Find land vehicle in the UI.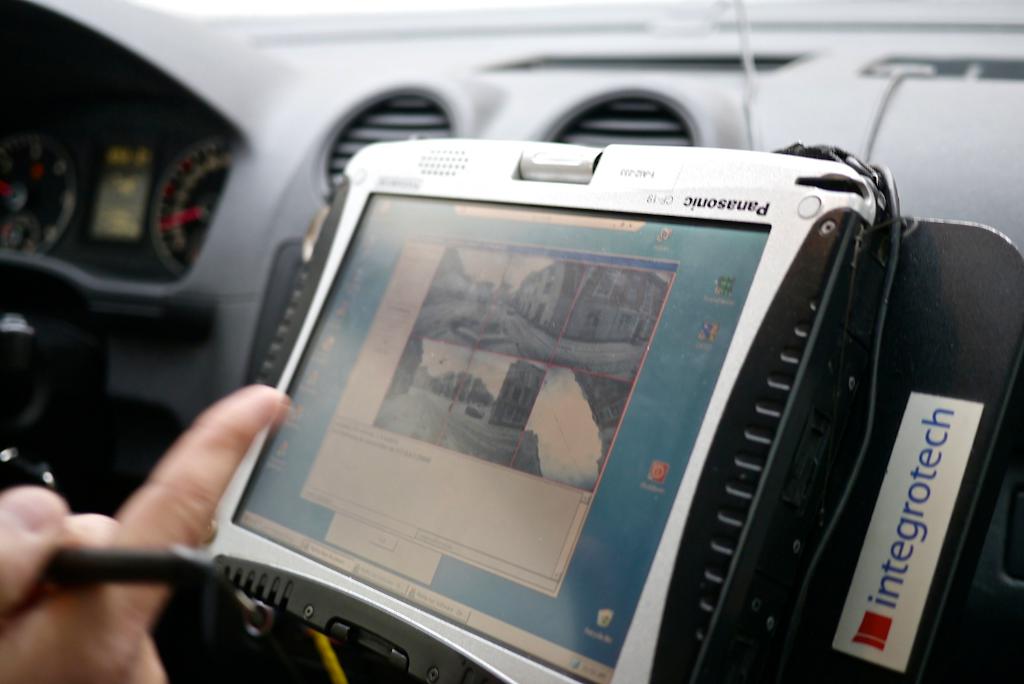
UI element at [x1=0, y1=0, x2=1023, y2=683].
